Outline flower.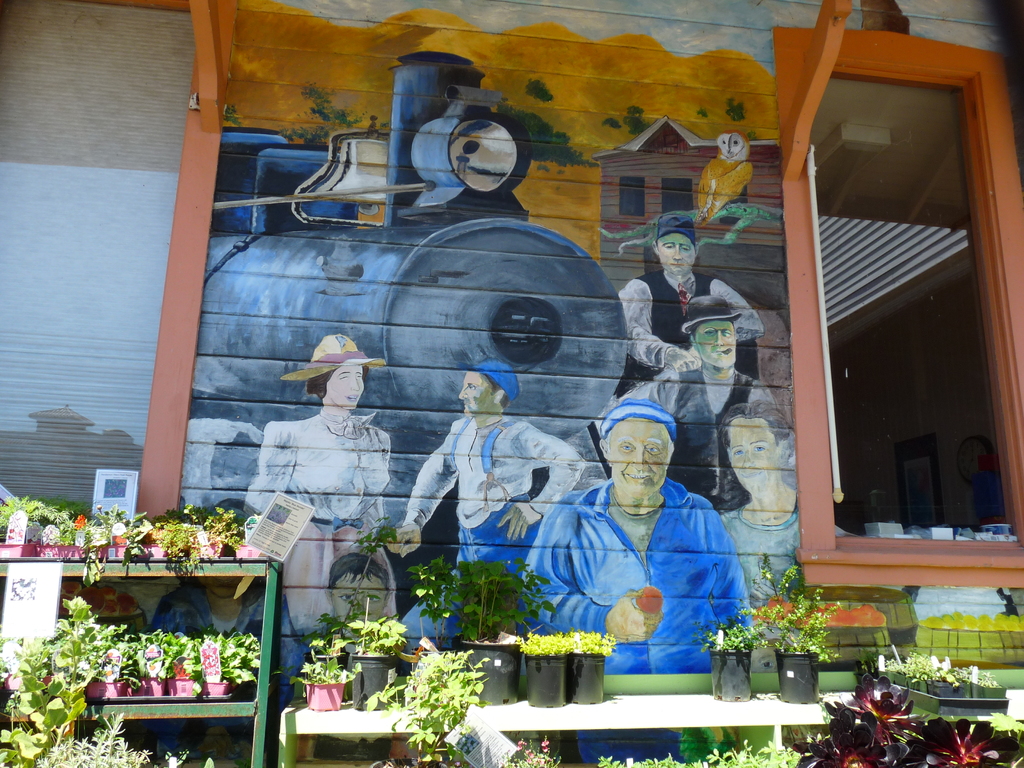
Outline: bbox=(104, 647, 119, 664).
